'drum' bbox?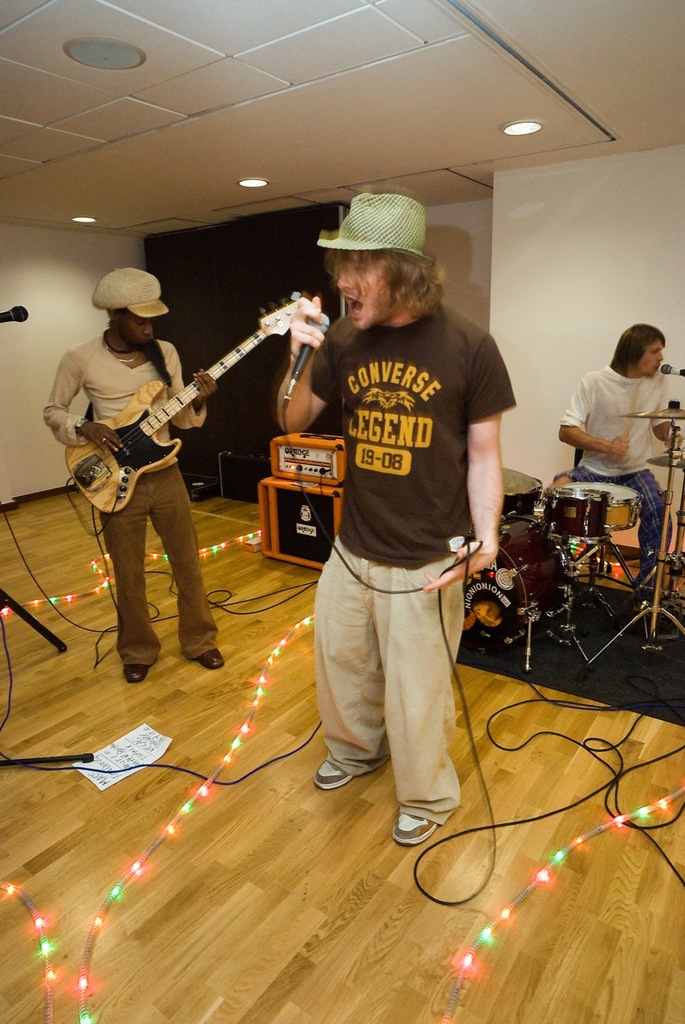
bbox(461, 511, 571, 648)
